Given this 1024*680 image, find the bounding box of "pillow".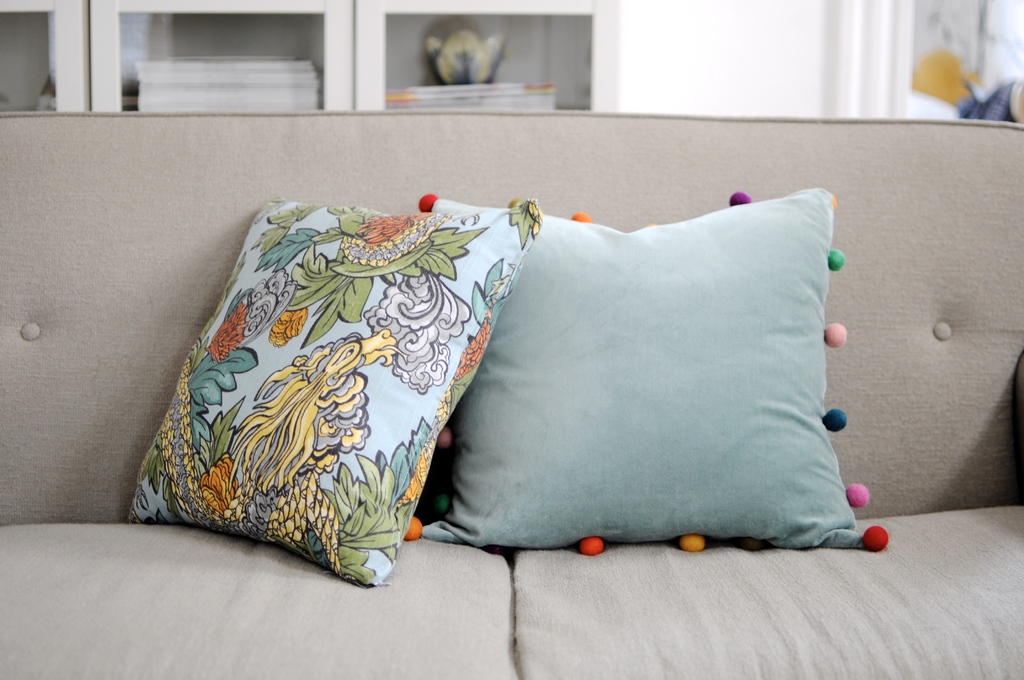
box(128, 197, 541, 587).
